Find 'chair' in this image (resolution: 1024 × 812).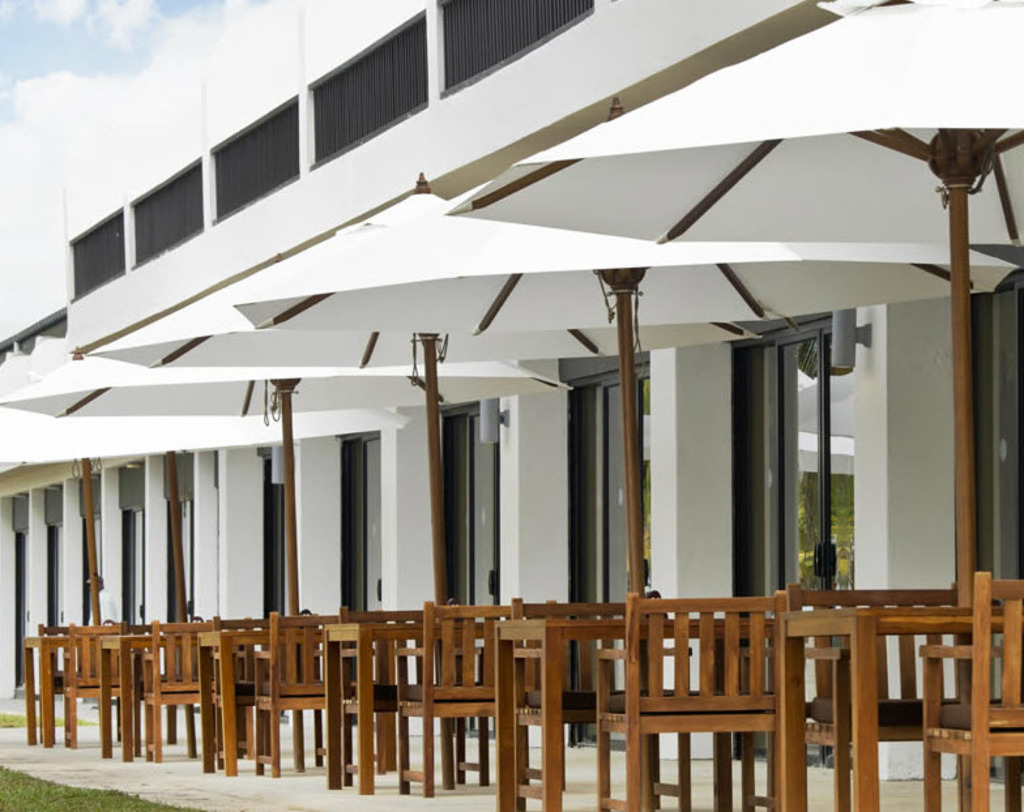
34 623 98 736.
